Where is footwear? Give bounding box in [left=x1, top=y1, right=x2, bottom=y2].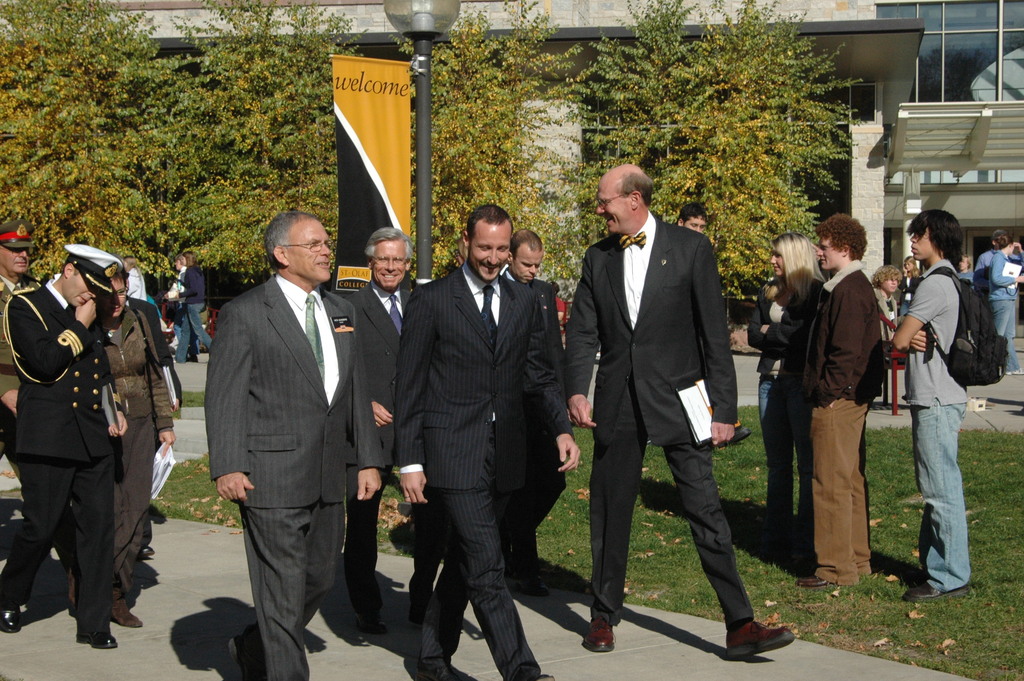
[left=906, top=568, right=941, bottom=609].
